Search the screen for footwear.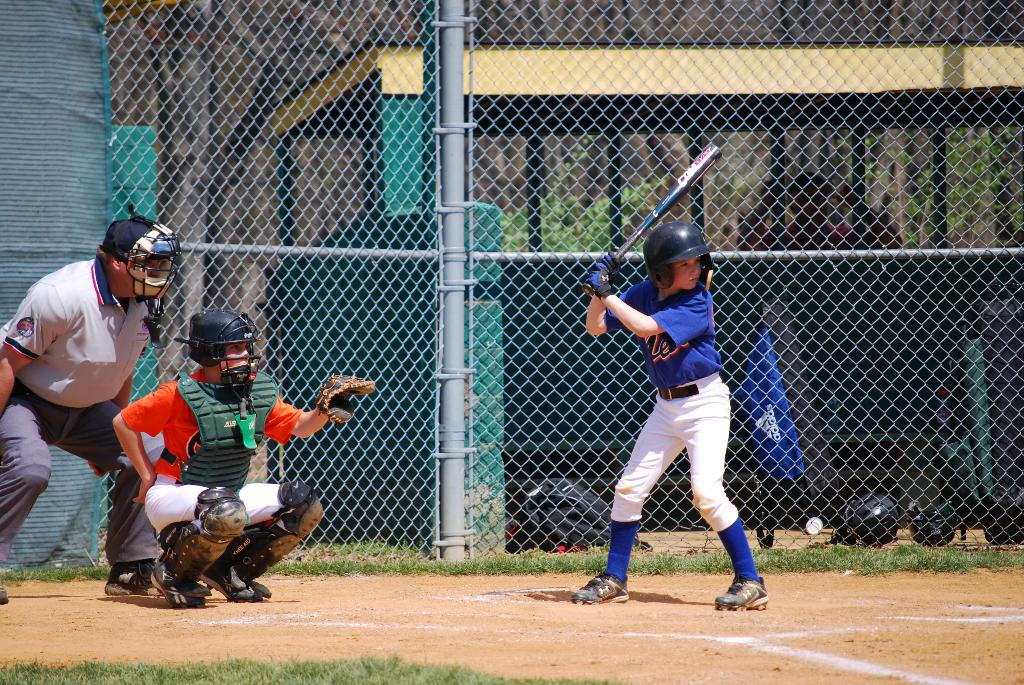
Found at bbox(152, 554, 204, 606).
